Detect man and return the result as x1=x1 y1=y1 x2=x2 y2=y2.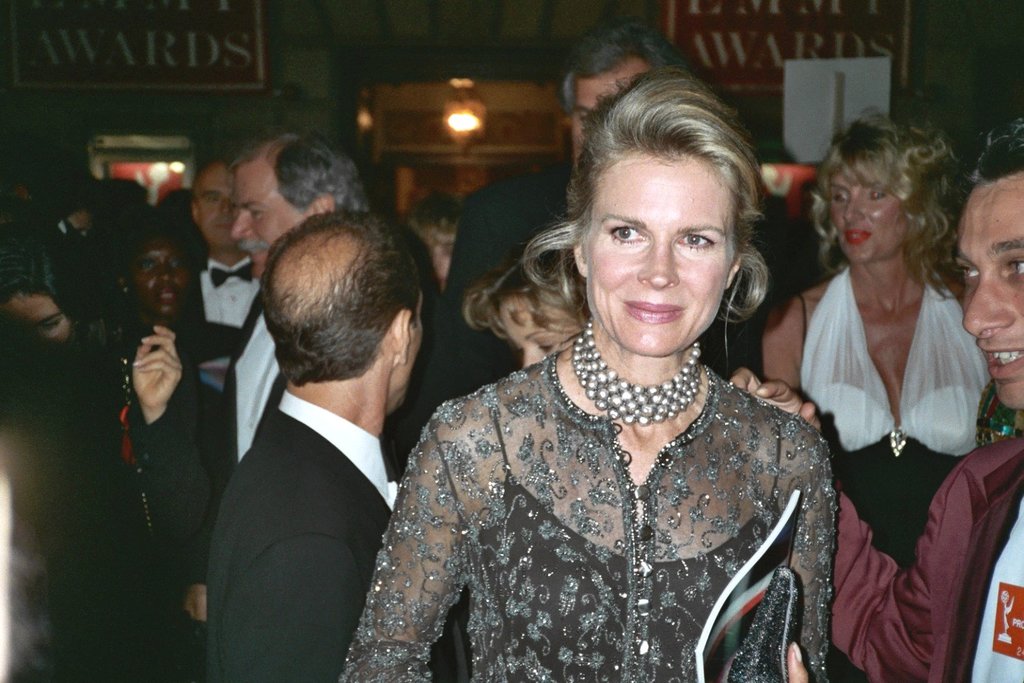
x1=733 y1=113 x2=1023 y2=682.
